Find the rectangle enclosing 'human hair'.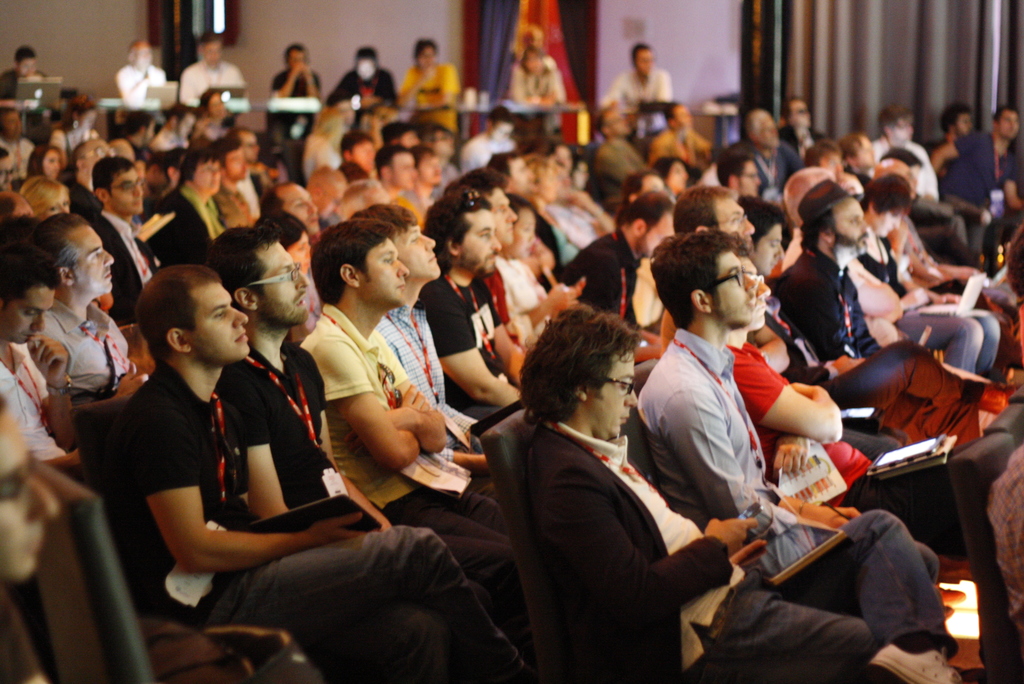
<region>28, 176, 61, 229</region>.
